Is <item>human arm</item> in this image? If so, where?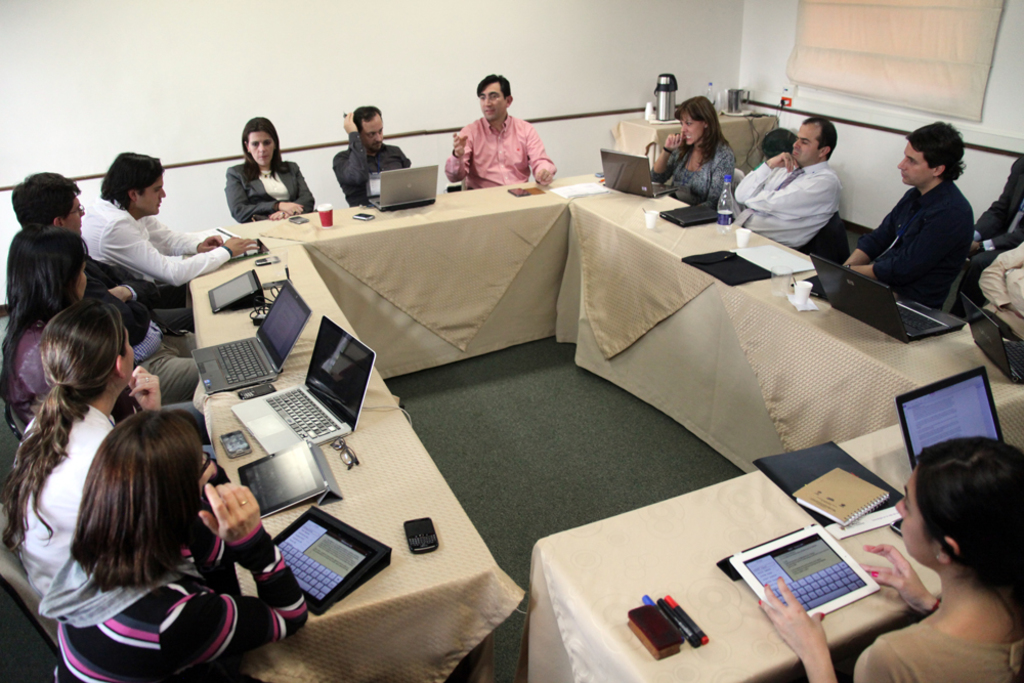
Yes, at 843:181:919:267.
